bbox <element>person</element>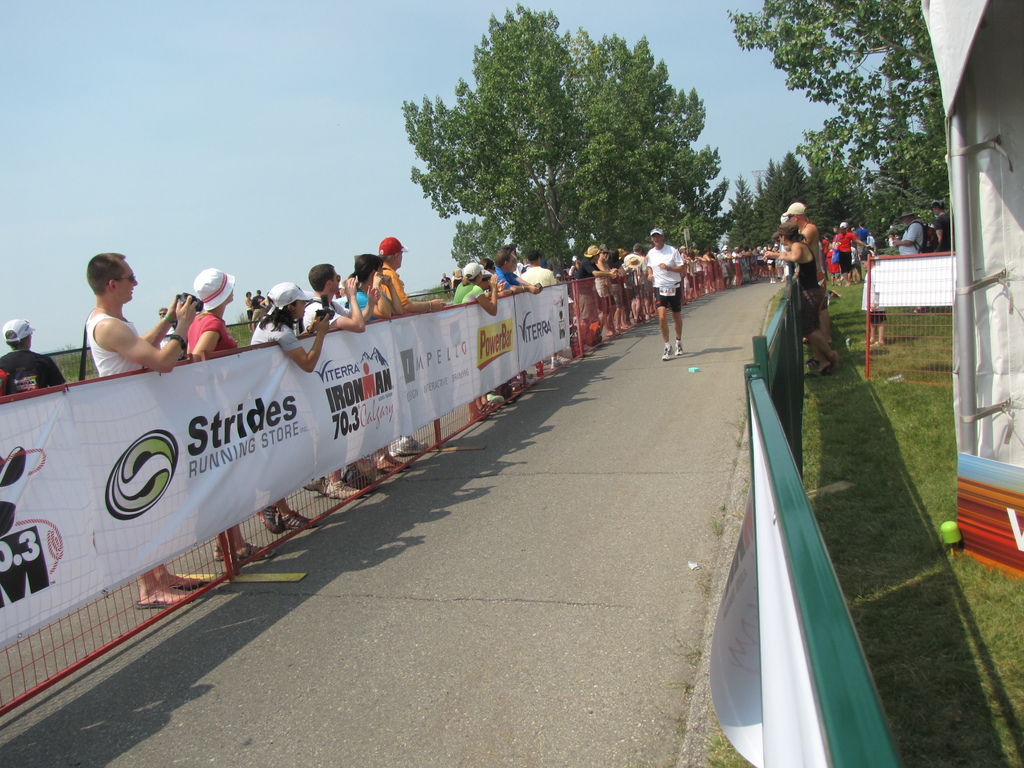
[773, 189, 844, 355]
